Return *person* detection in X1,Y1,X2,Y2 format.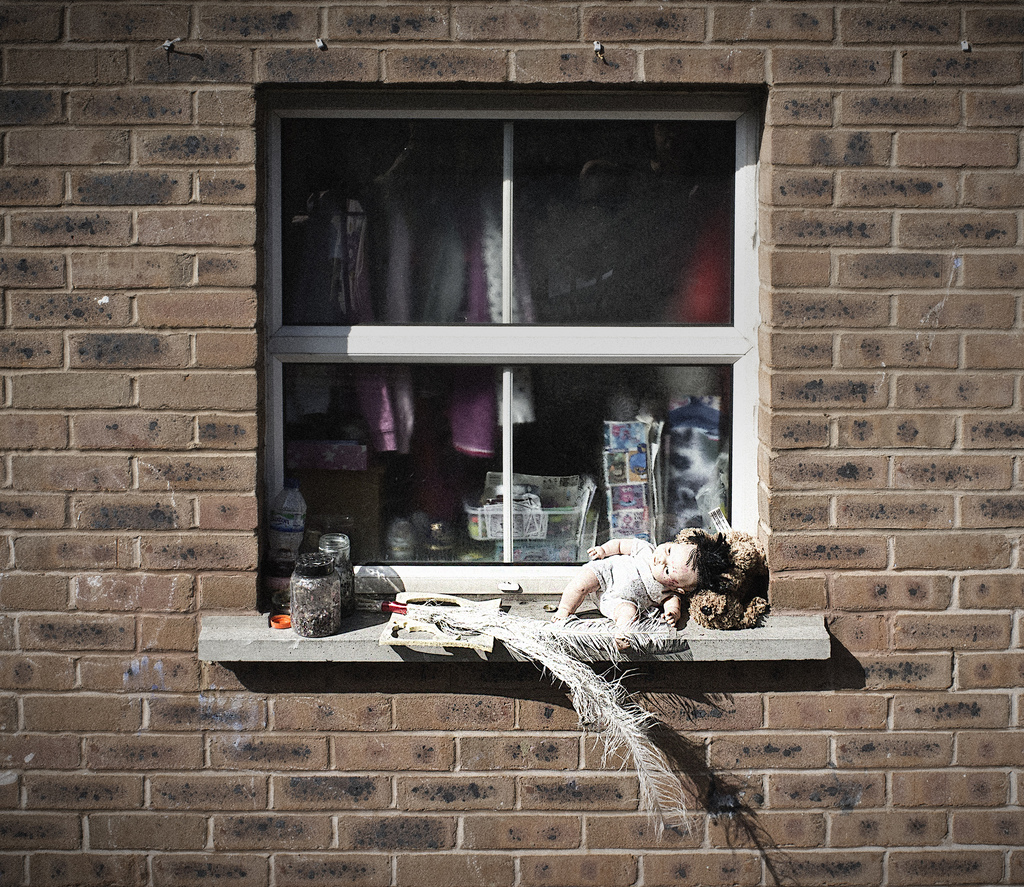
568,522,695,657.
